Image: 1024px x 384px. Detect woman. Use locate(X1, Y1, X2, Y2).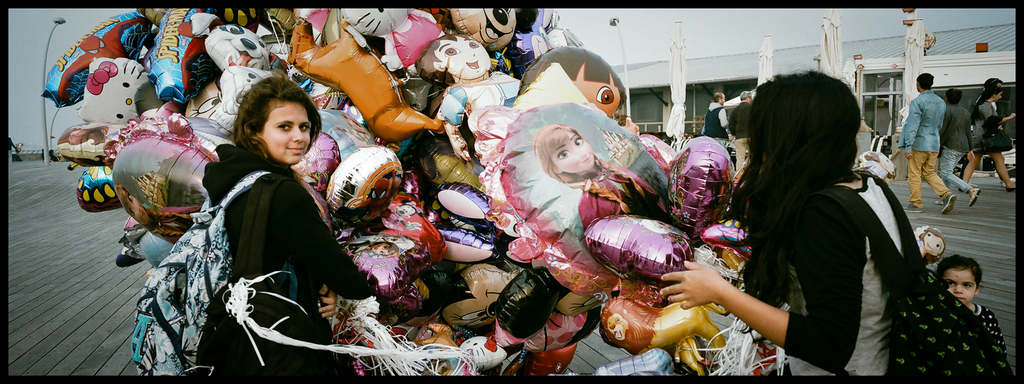
locate(715, 61, 936, 383).
